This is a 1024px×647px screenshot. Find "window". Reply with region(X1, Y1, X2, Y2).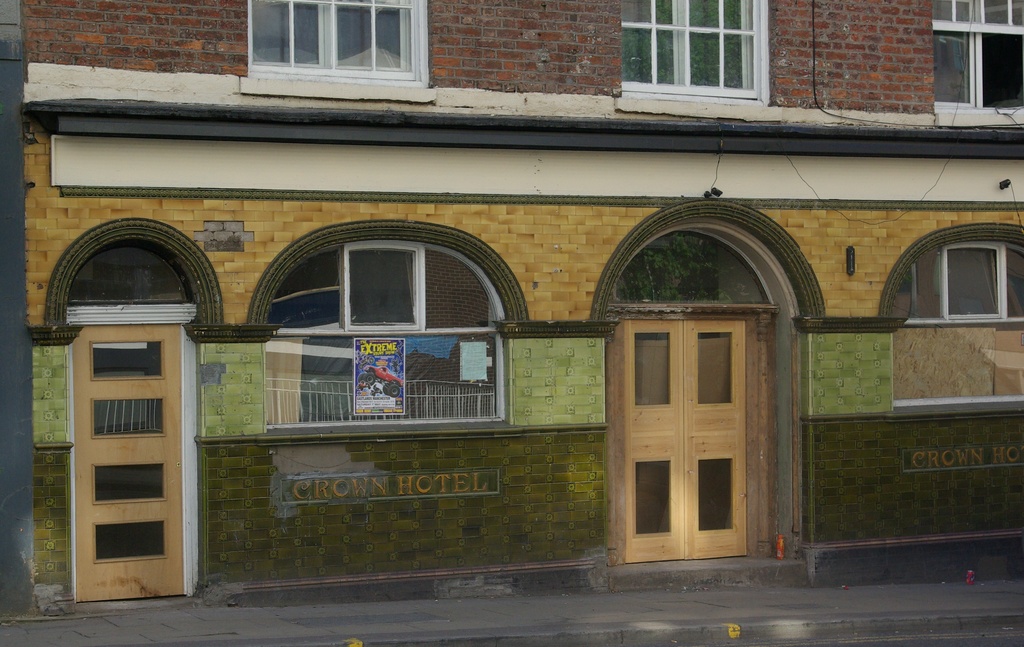
region(240, 0, 435, 101).
